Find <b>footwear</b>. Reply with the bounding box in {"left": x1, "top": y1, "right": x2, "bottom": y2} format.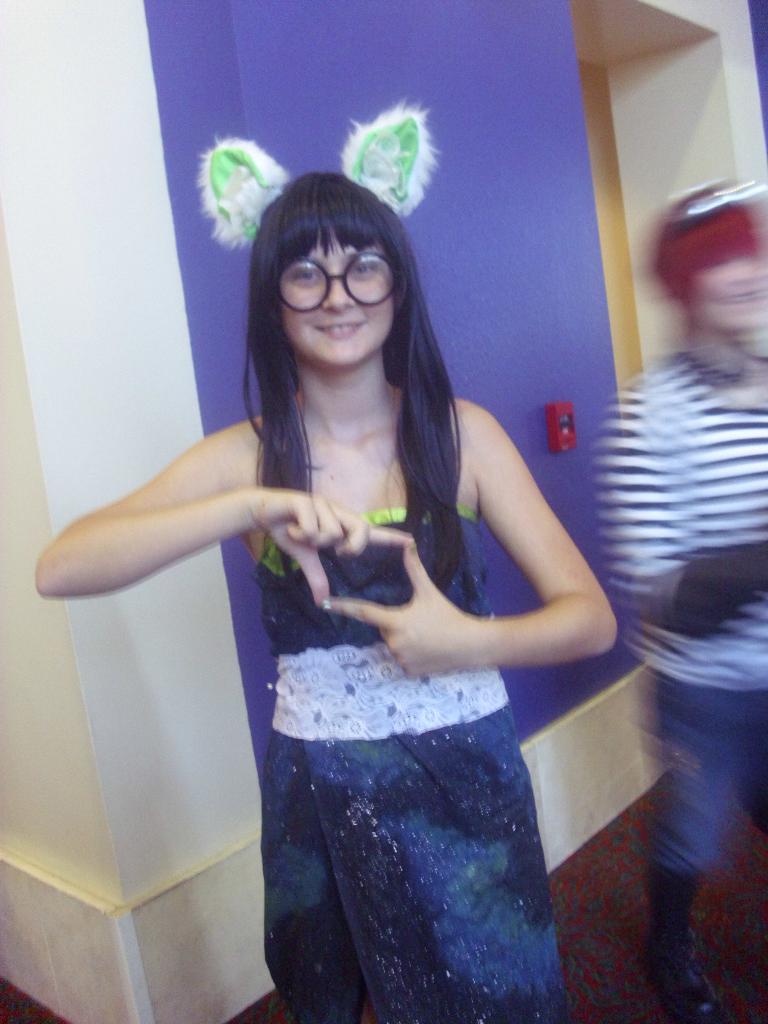
{"left": 653, "top": 870, "right": 715, "bottom": 1015}.
